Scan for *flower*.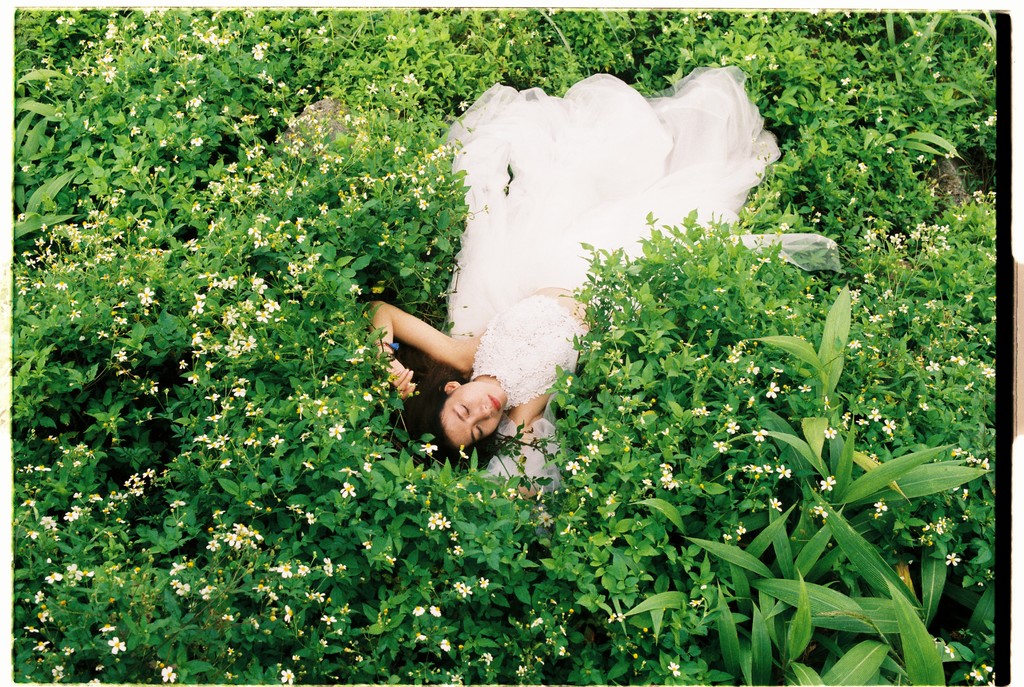
Scan result: [left=152, top=166, right=160, bottom=173].
